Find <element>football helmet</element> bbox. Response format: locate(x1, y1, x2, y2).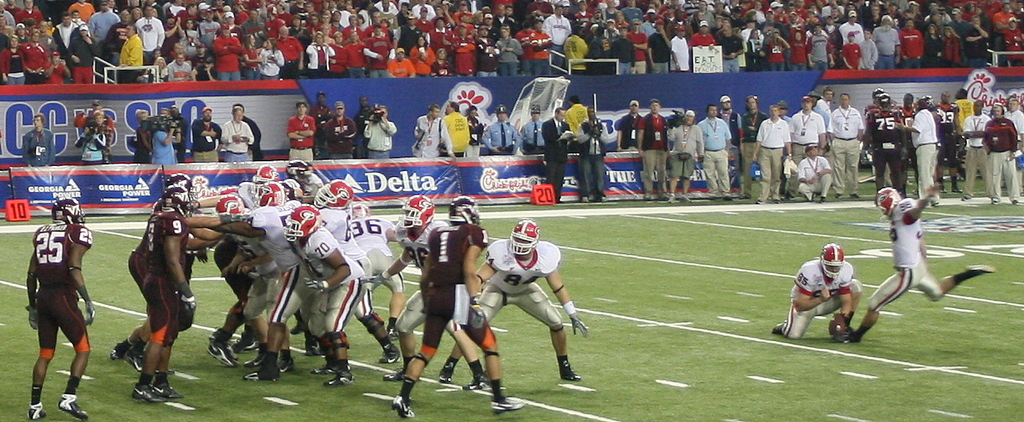
locate(312, 184, 355, 211).
